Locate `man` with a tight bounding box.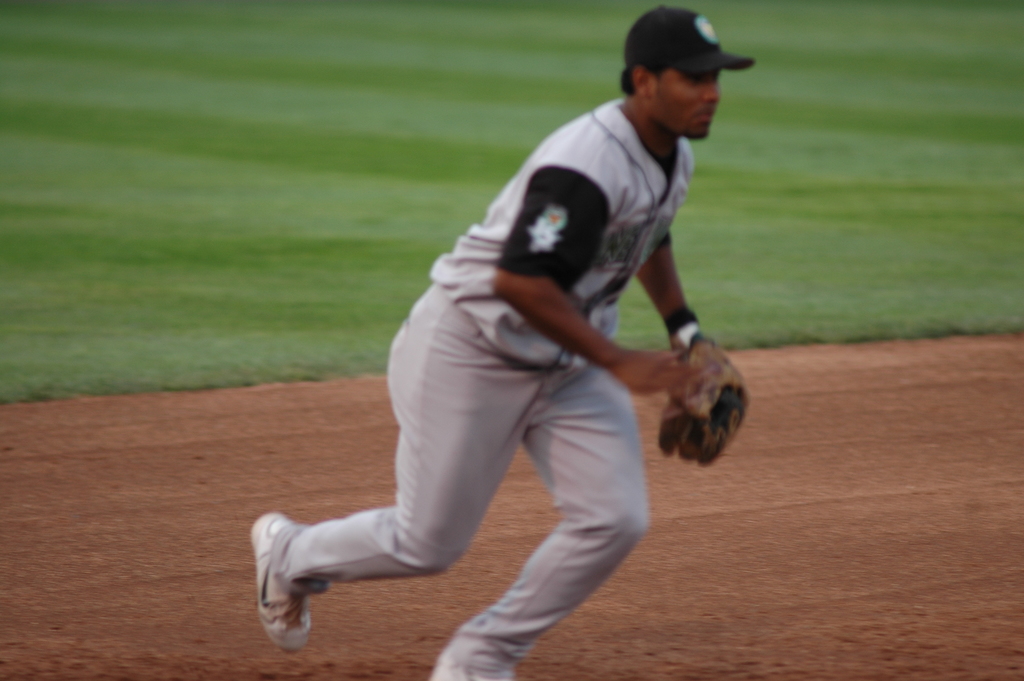
l=255, t=37, r=749, b=669.
